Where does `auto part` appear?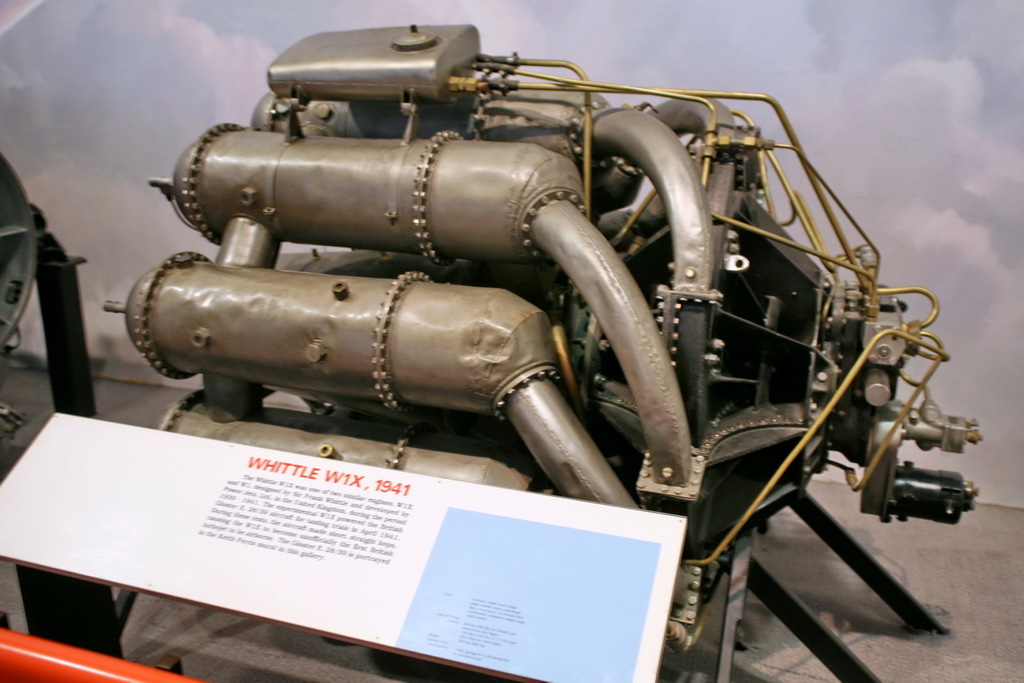
Appears at BBox(104, 24, 986, 658).
